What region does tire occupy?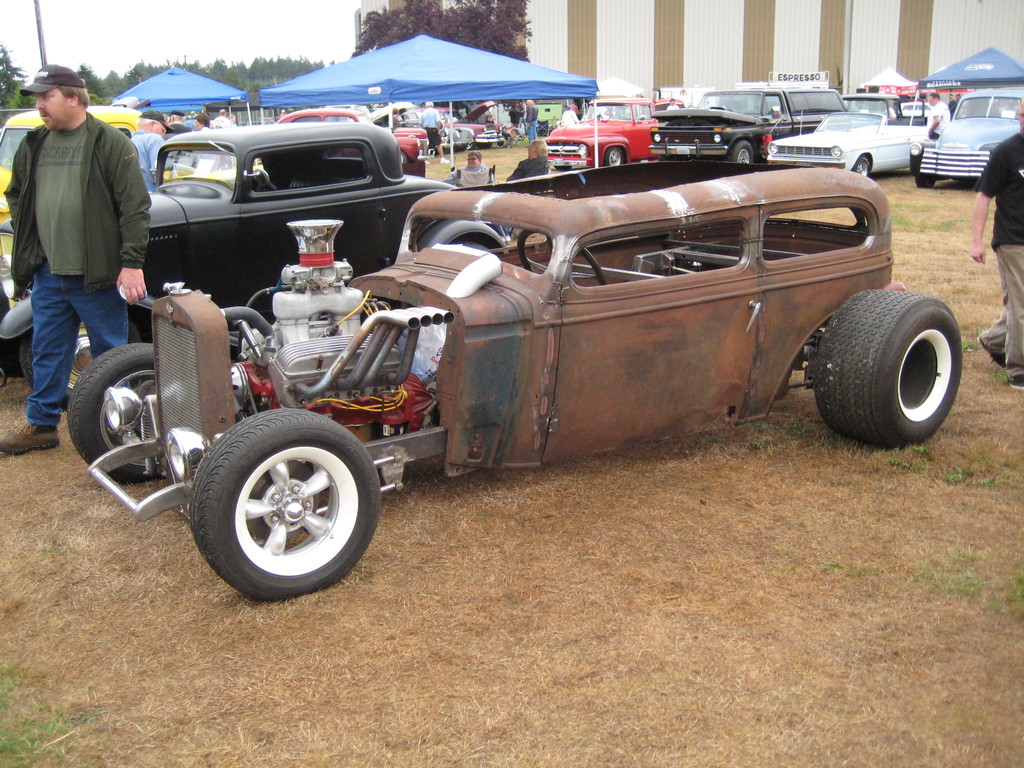
192/410/382/602.
